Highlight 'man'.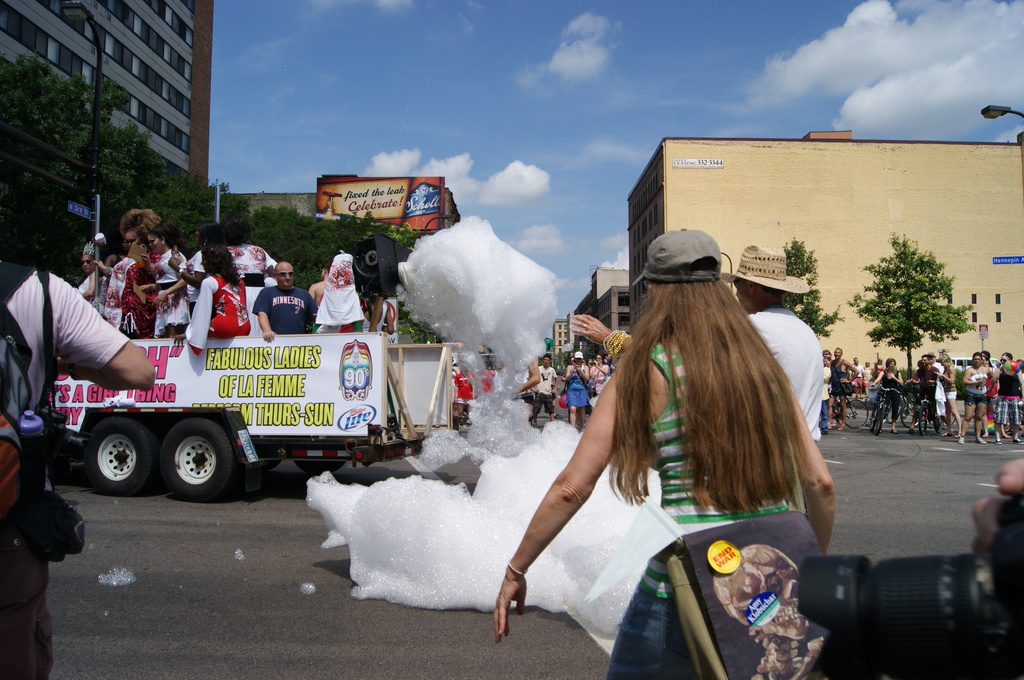
Highlighted region: select_region(825, 348, 859, 431).
